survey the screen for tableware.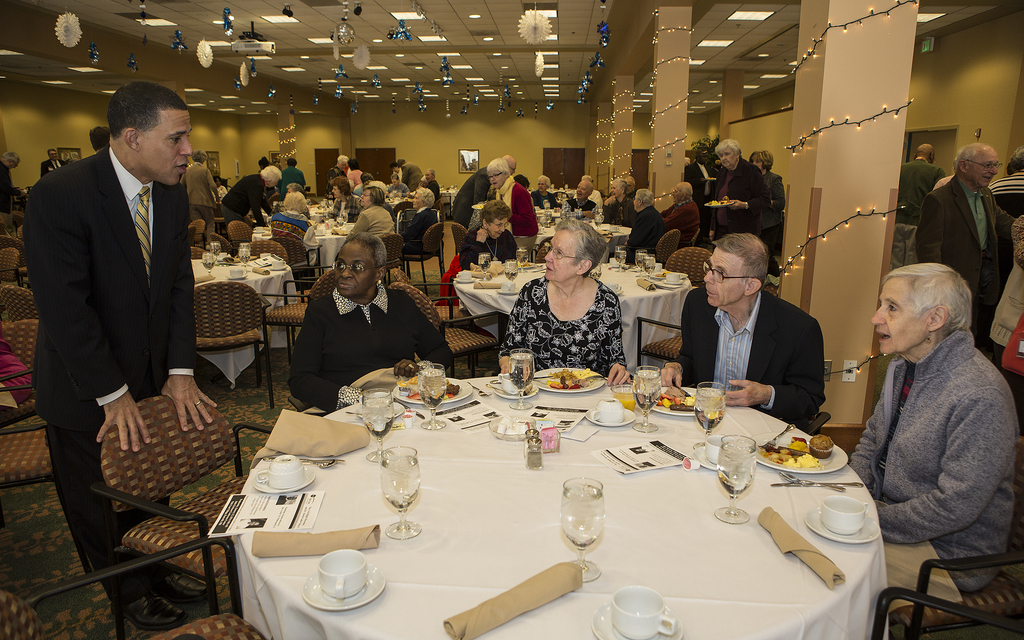
Survey found: (788, 472, 823, 488).
